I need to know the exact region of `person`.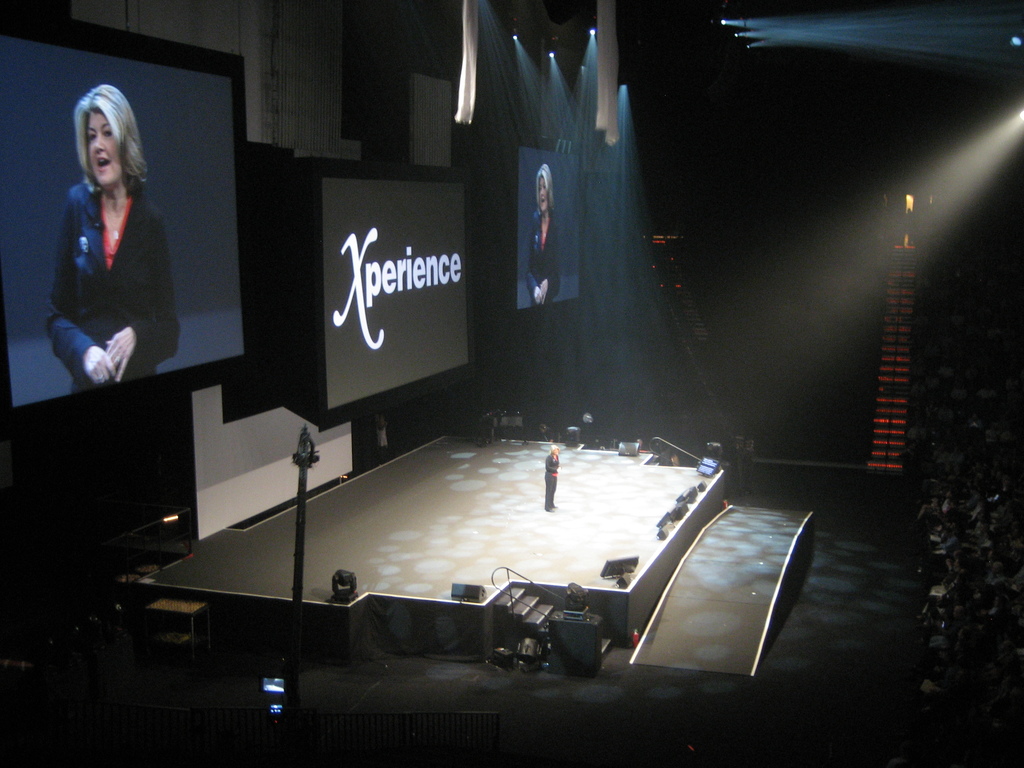
Region: <box>541,446,564,512</box>.
